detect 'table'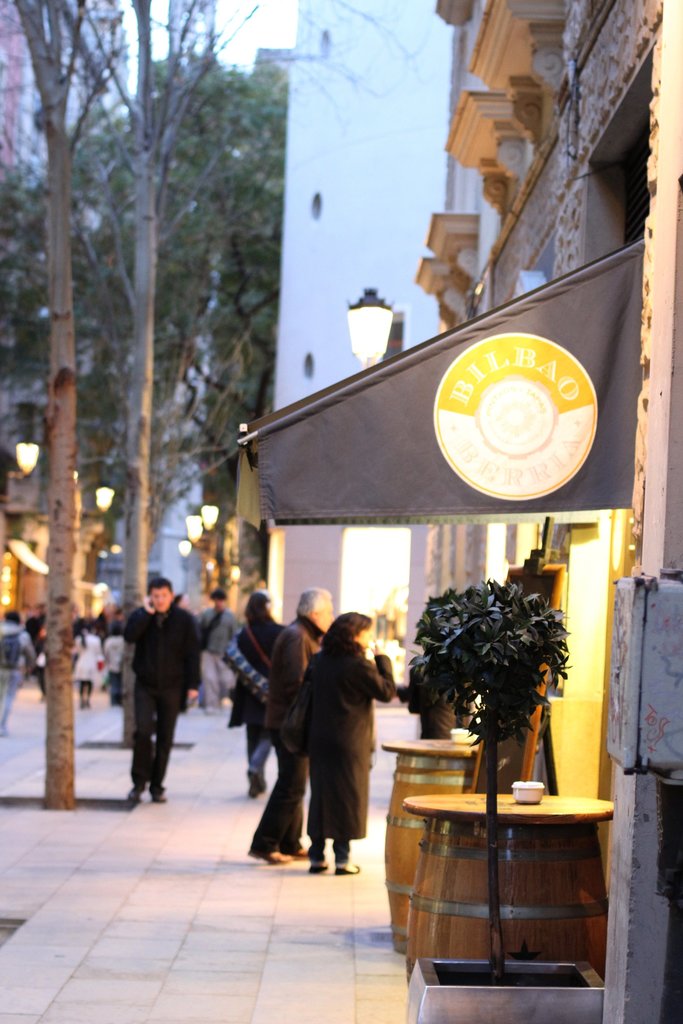
locate(402, 787, 614, 980)
